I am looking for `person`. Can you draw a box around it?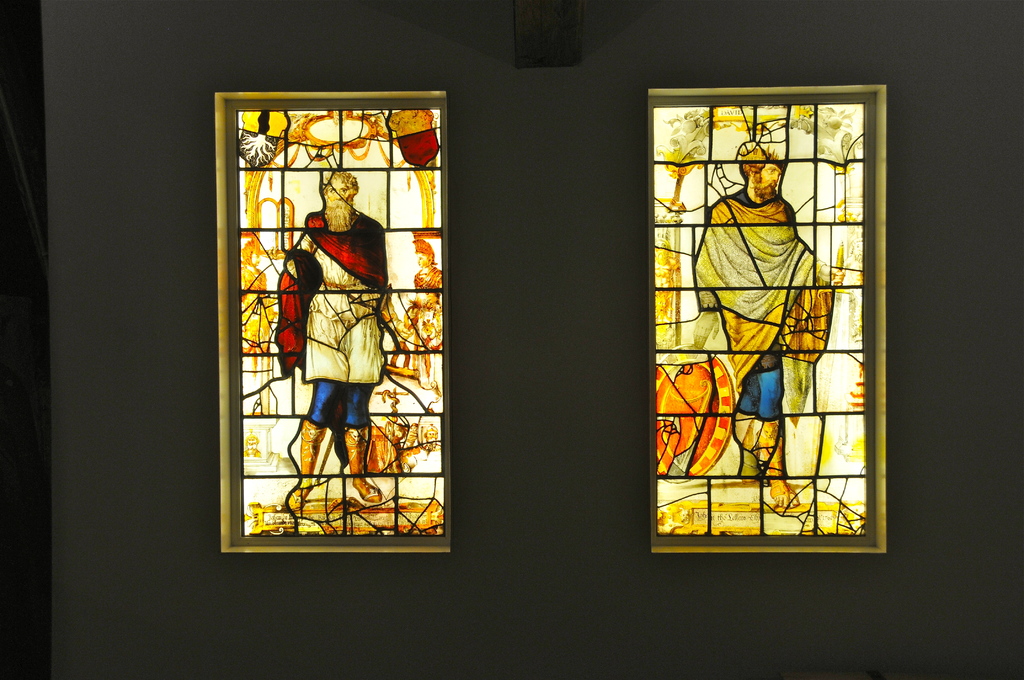
Sure, the bounding box is 685 138 840 506.
